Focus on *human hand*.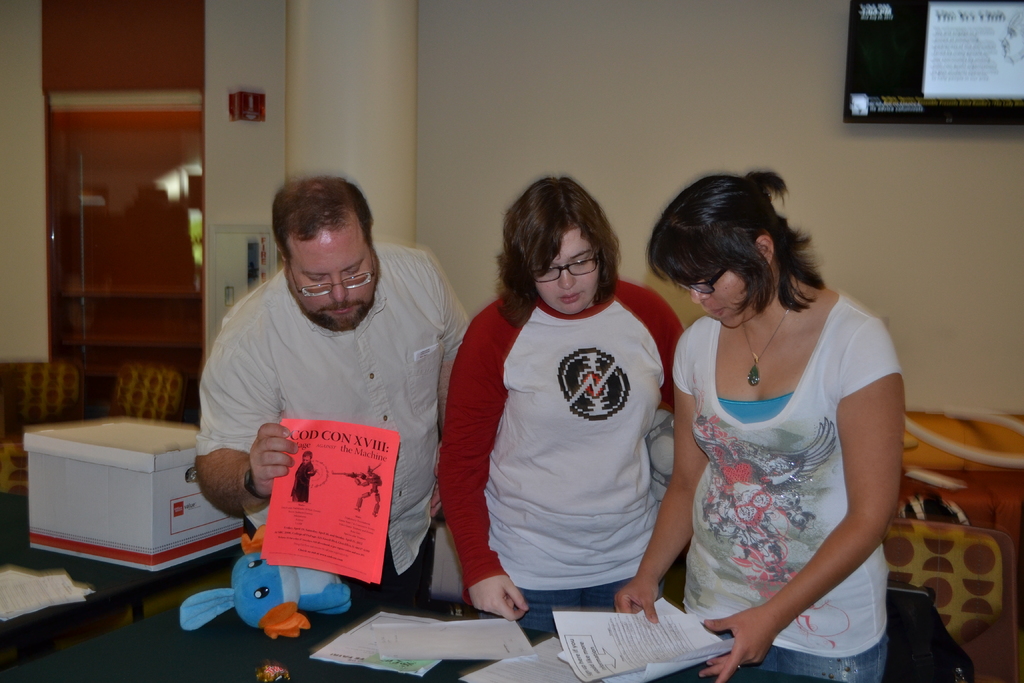
Focused at {"left": 431, "top": 441, "right": 446, "bottom": 521}.
